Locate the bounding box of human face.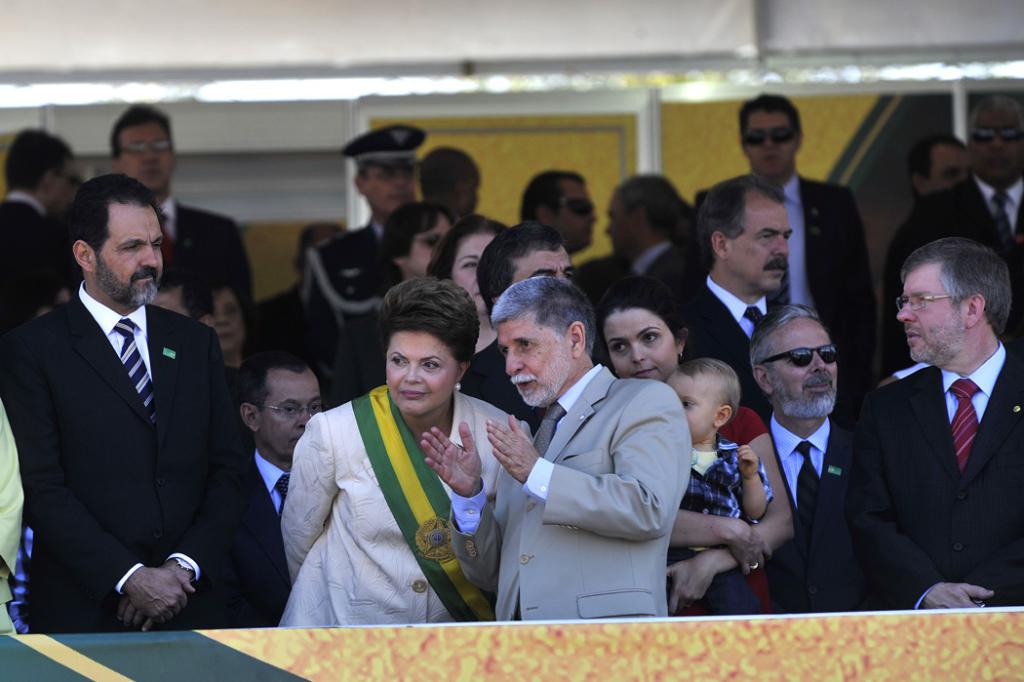
Bounding box: [x1=212, y1=293, x2=241, y2=351].
